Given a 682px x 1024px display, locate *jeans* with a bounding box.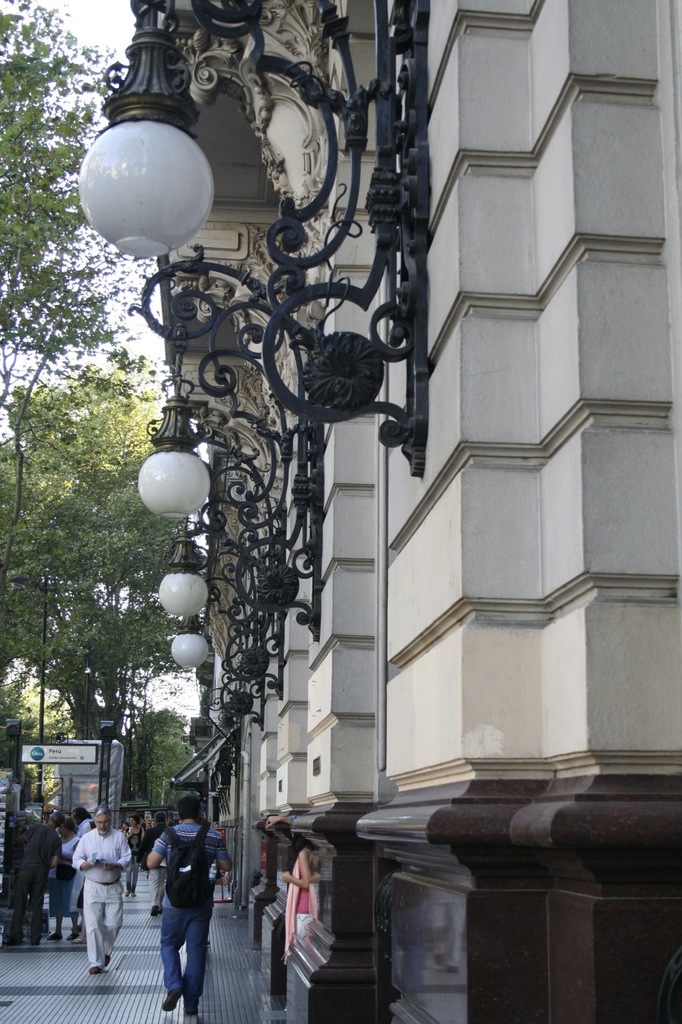
Located: region(156, 895, 211, 1004).
